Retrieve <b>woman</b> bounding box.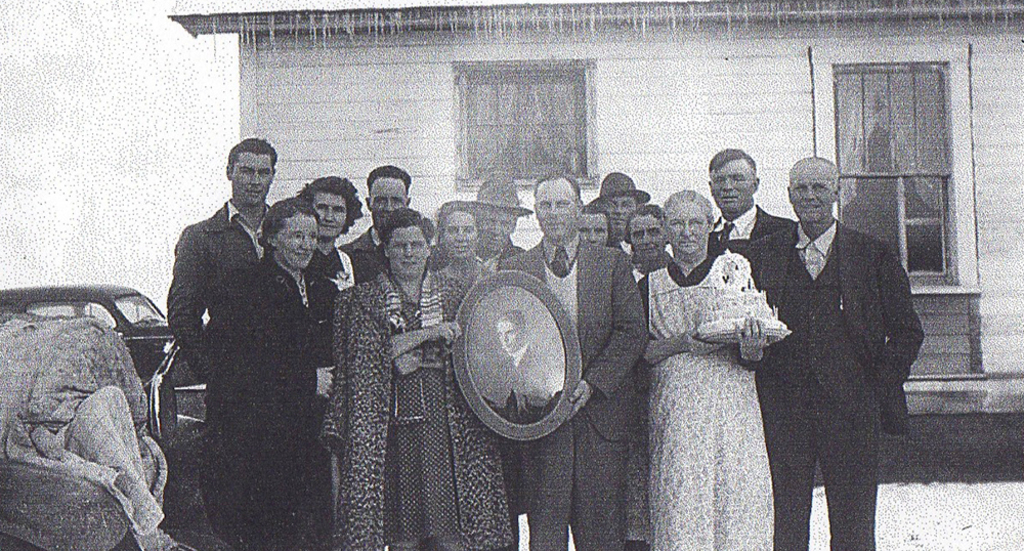
Bounding box: rect(175, 150, 372, 537).
